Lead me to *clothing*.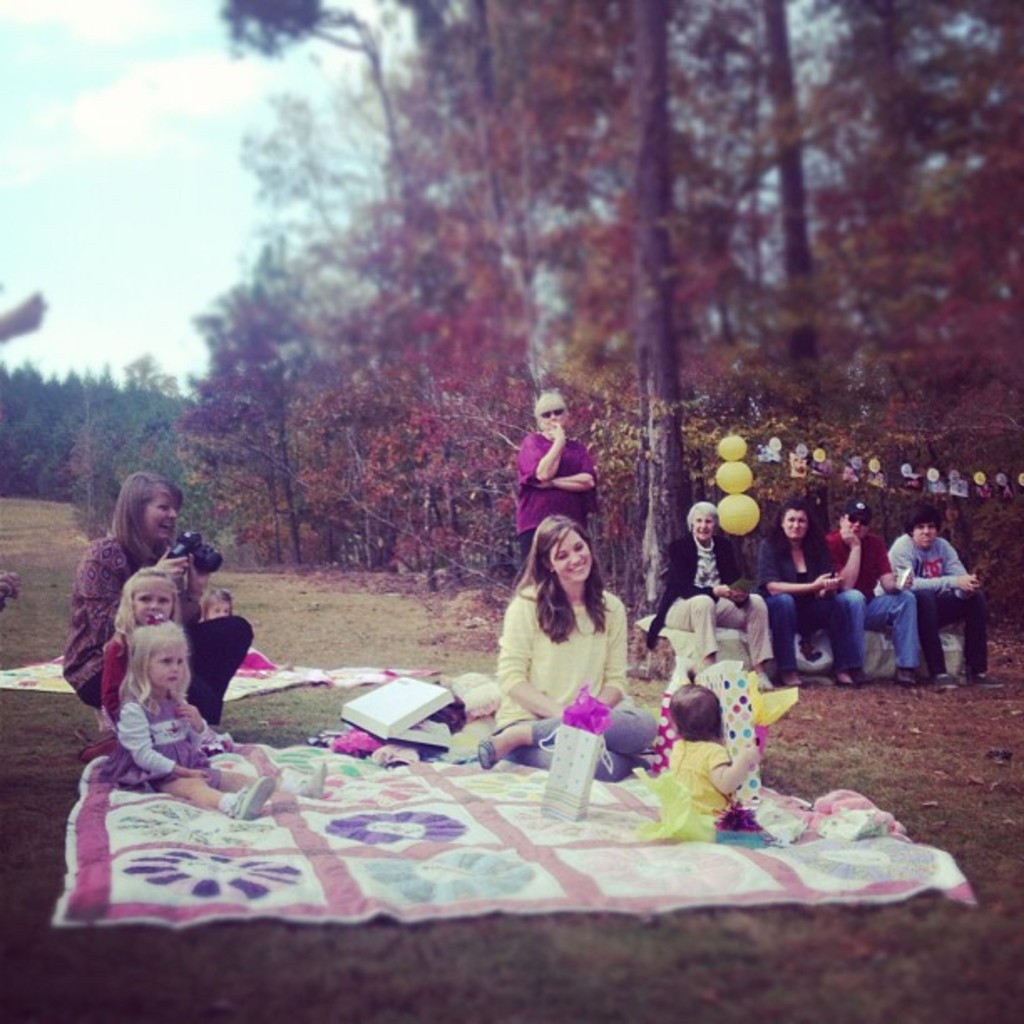
Lead to (x1=97, y1=621, x2=134, y2=733).
